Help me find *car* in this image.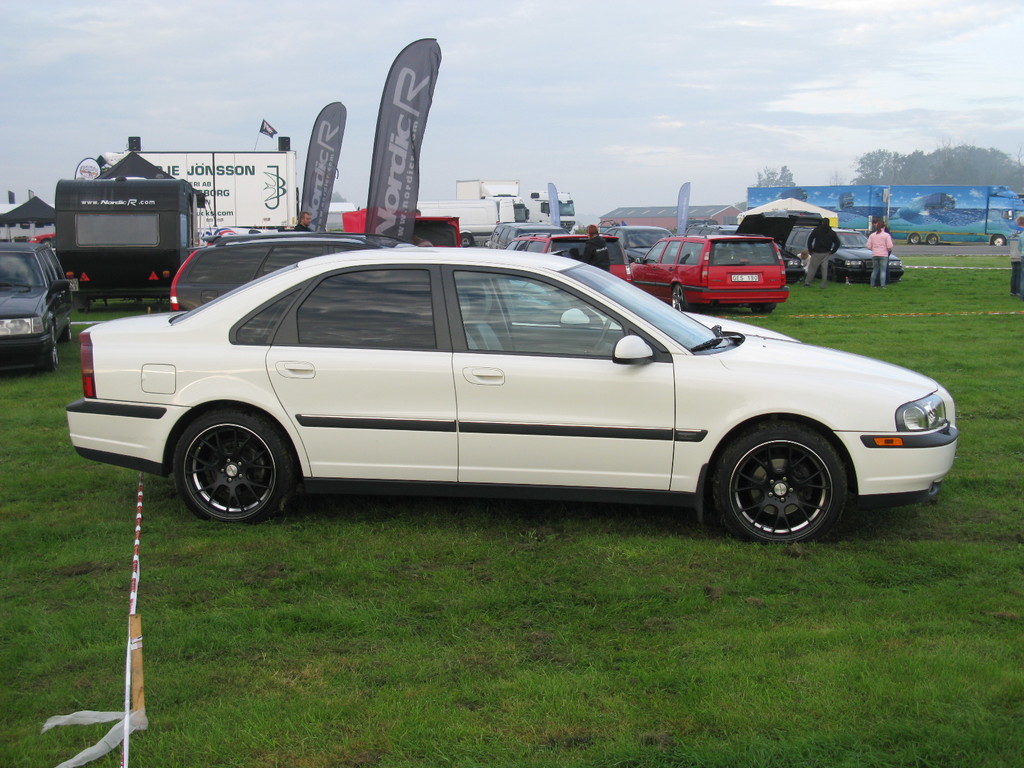
Found it: {"left": 603, "top": 226, "right": 678, "bottom": 262}.
